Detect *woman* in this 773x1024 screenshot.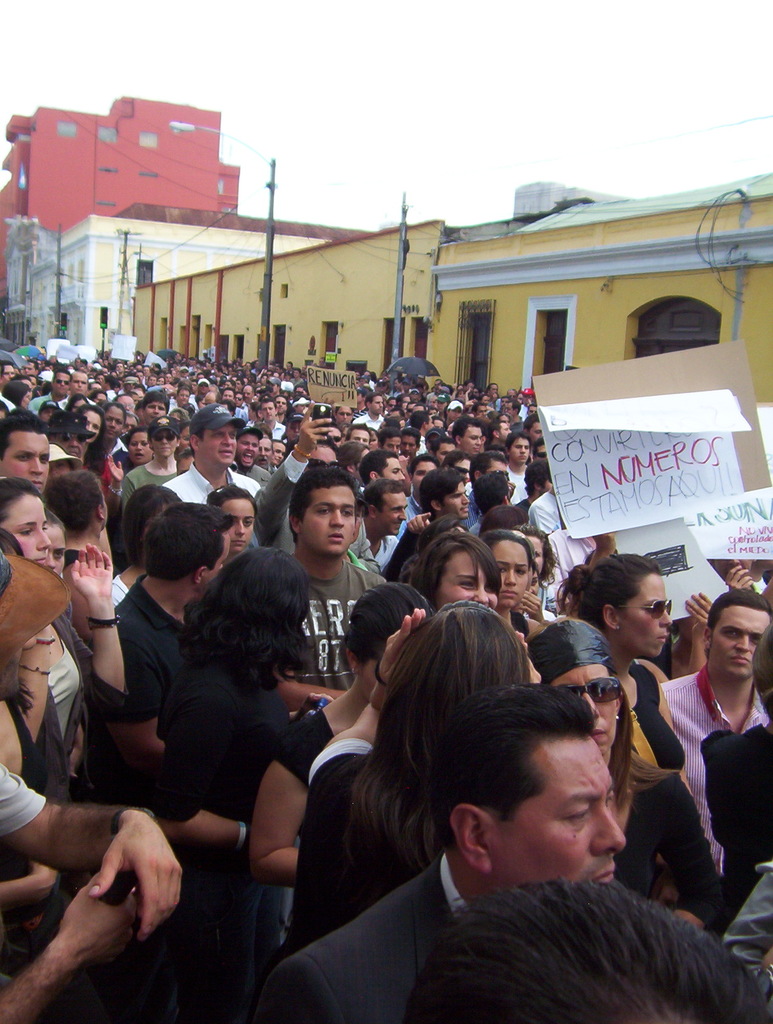
Detection: <box>118,415,178,506</box>.
